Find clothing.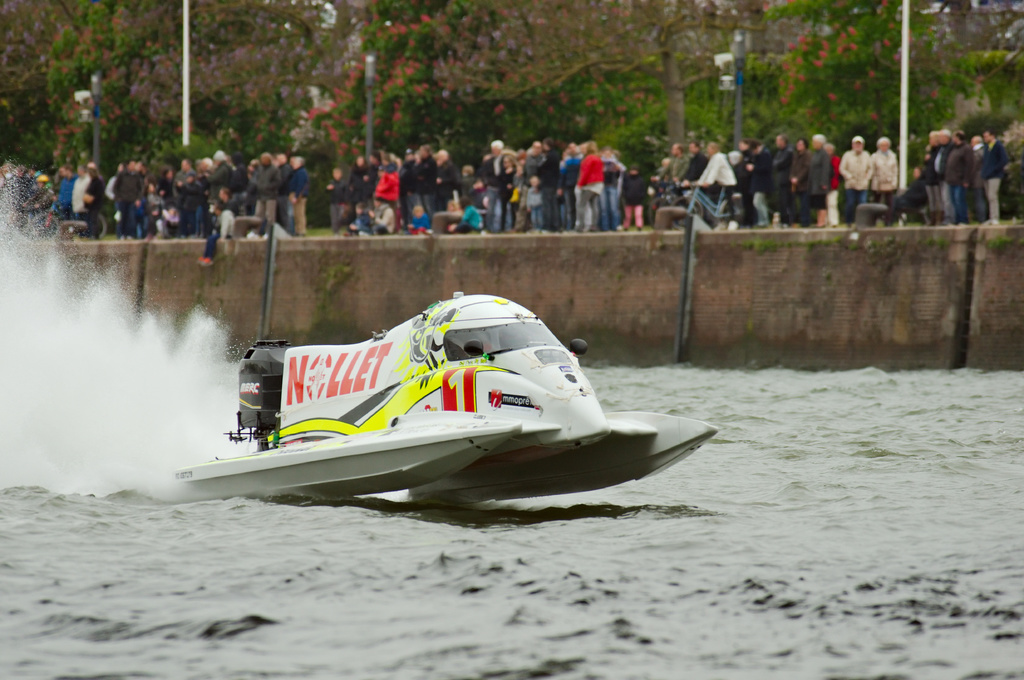
973 136 1006 177.
